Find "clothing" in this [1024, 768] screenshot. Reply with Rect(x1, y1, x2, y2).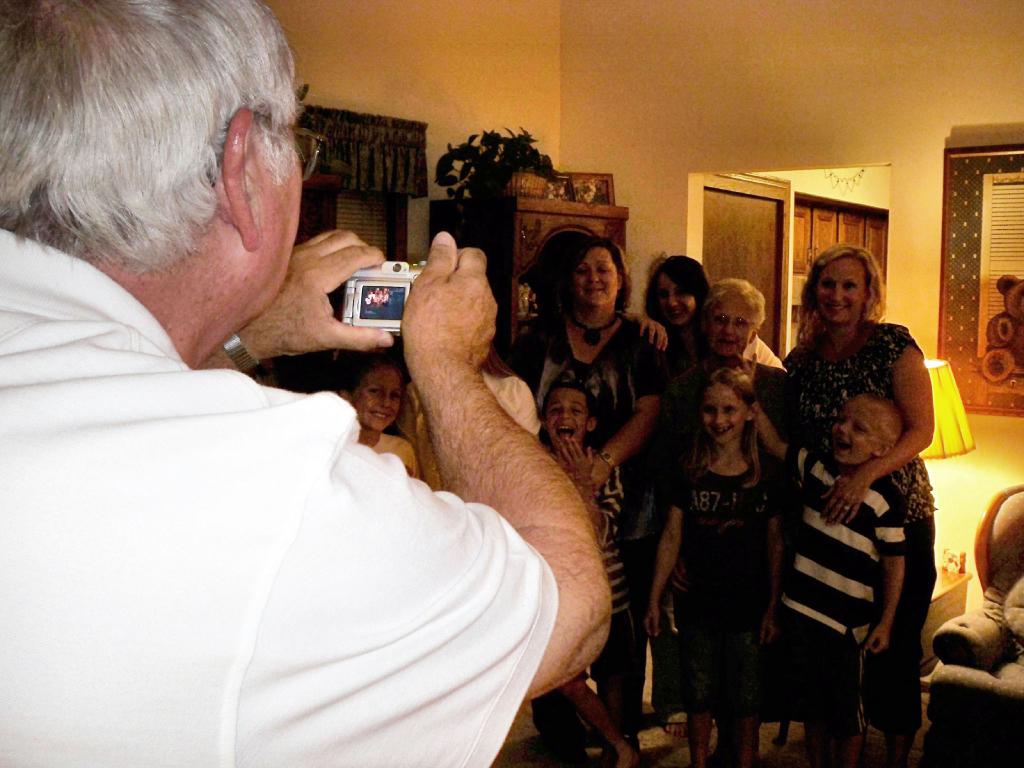
Rect(514, 312, 662, 730).
